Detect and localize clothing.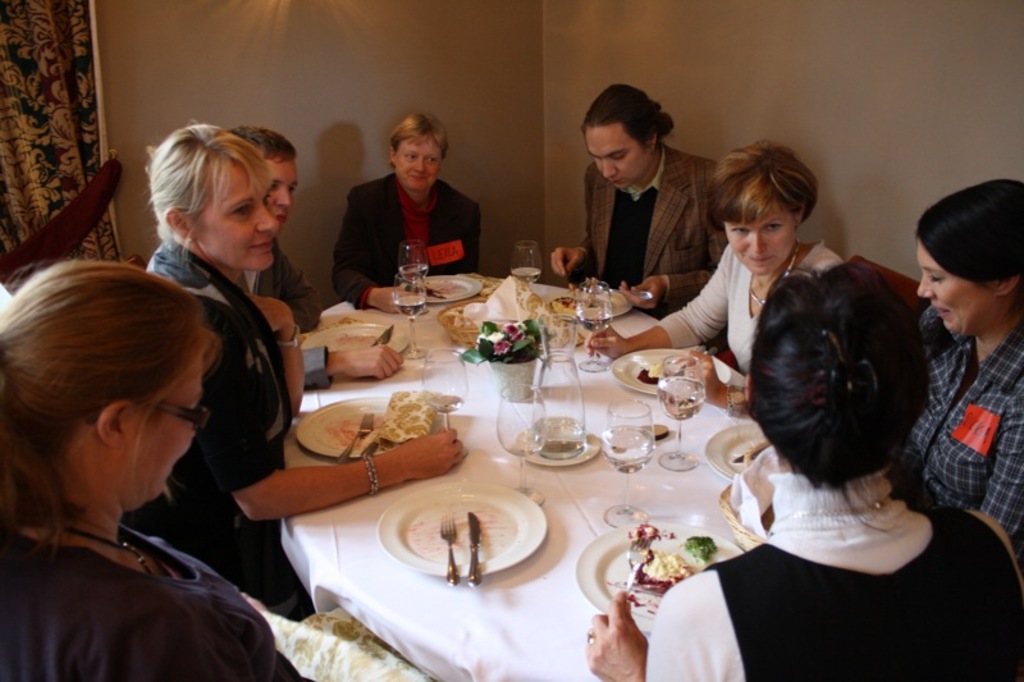
Localized at locate(15, 481, 273, 668).
